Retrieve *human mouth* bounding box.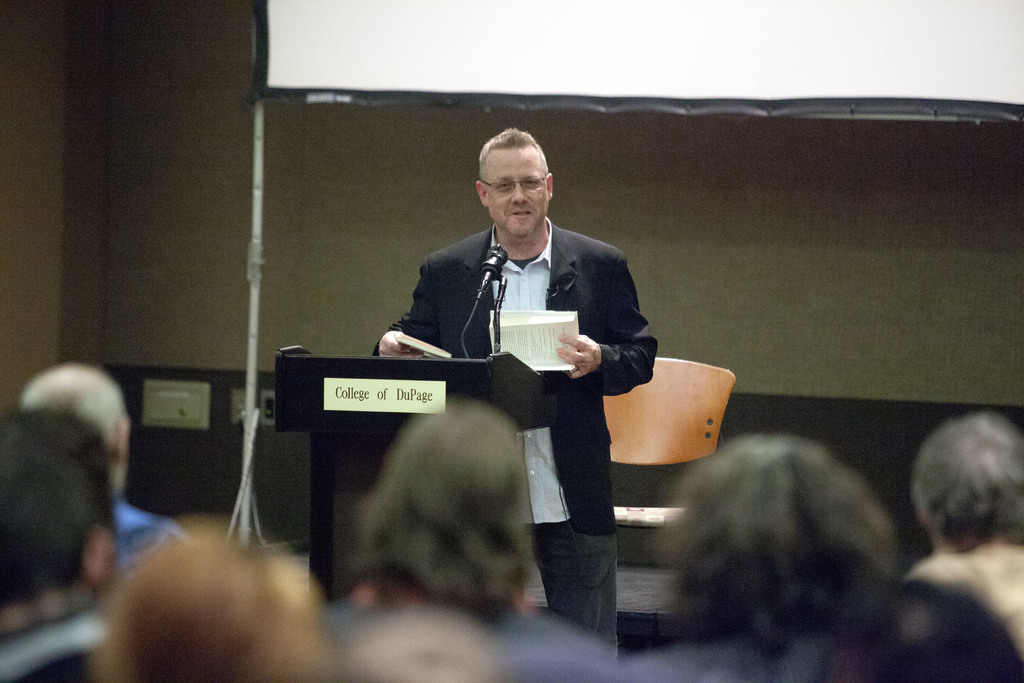
Bounding box: x1=506, y1=207, x2=532, y2=222.
